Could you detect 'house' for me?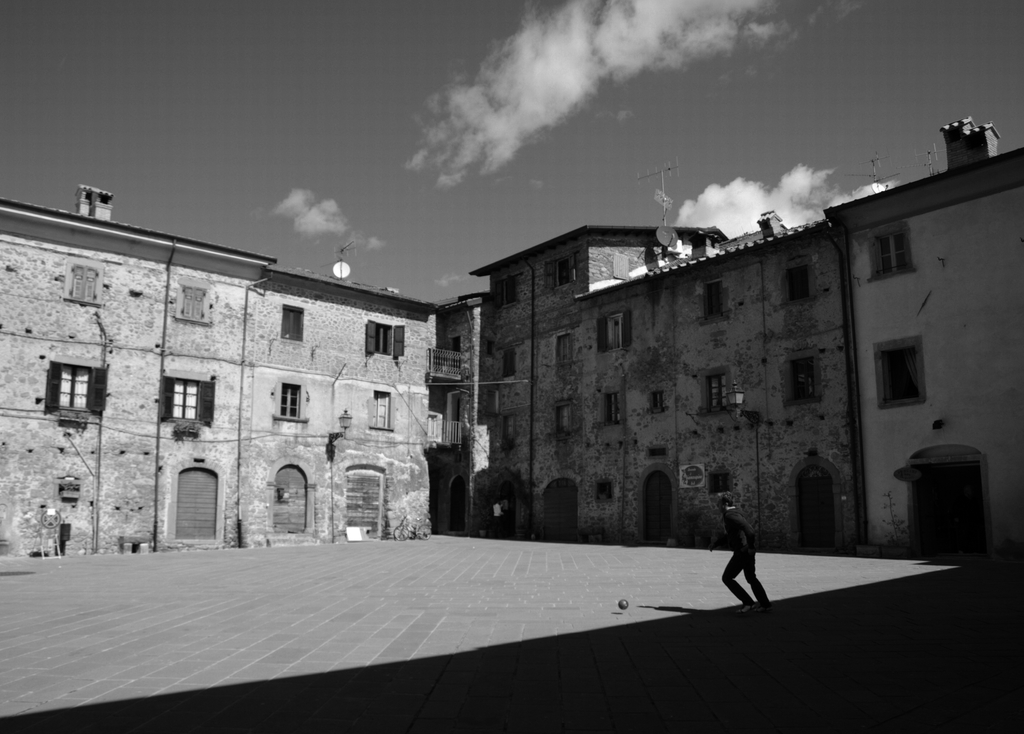
Detection result: 492, 233, 593, 526.
